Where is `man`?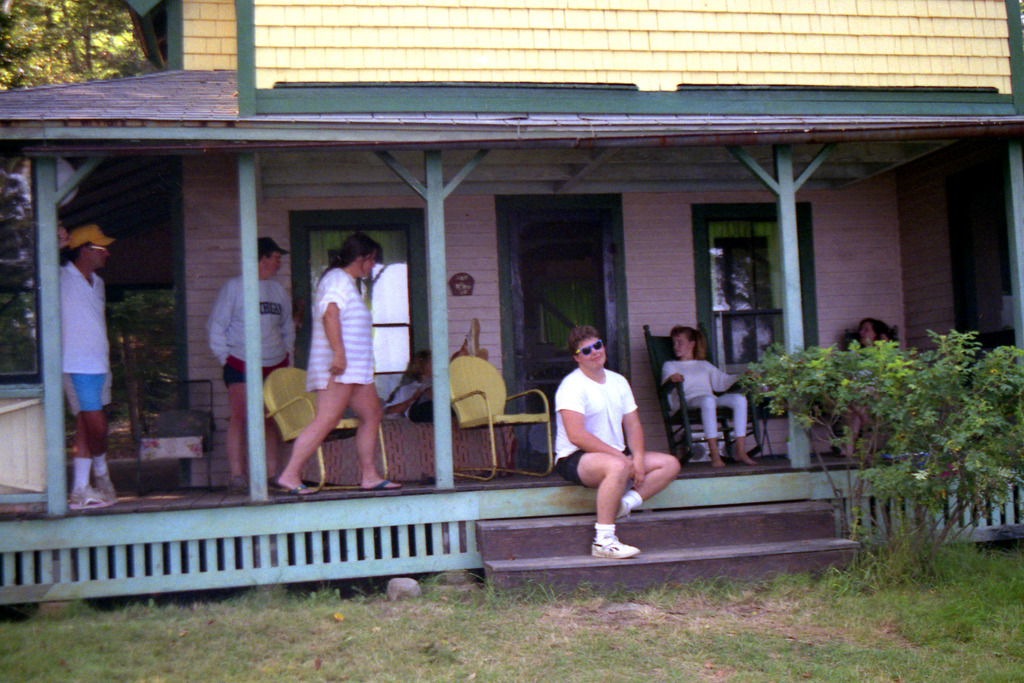
box=[56, 223, 116, 507].
